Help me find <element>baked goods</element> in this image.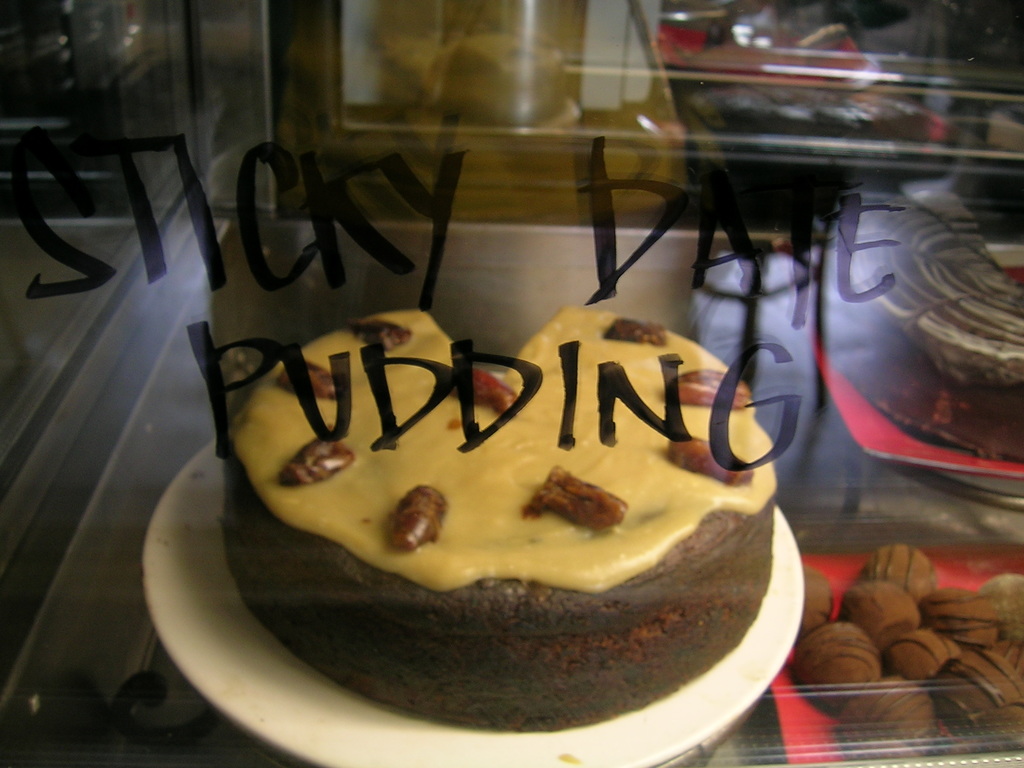
Found it: <region>211, 252, 774, 696</region>.
